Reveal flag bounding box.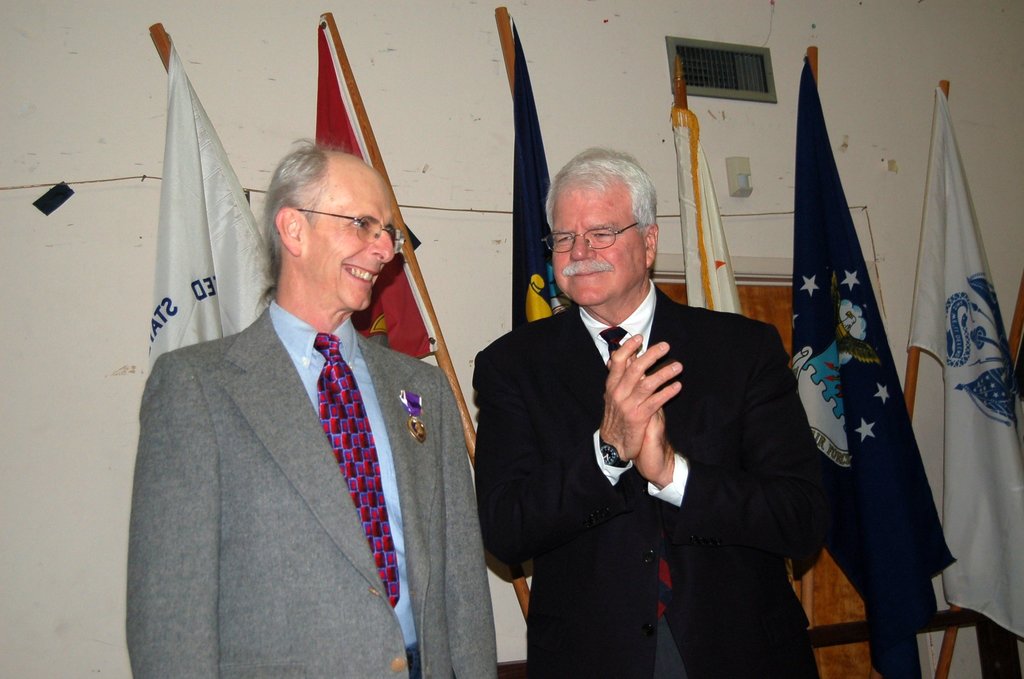
Revealed: x1=770 y1=47 x2=958 y2=627.
